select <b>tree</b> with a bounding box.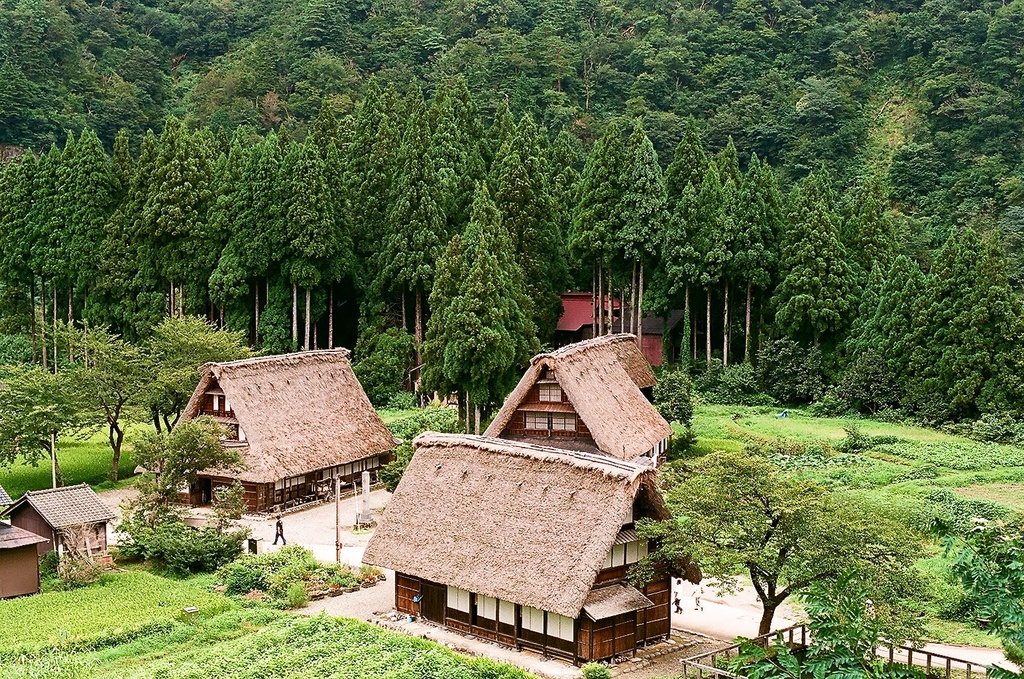
x1=494 y1=106 x2=529 y2=146.
